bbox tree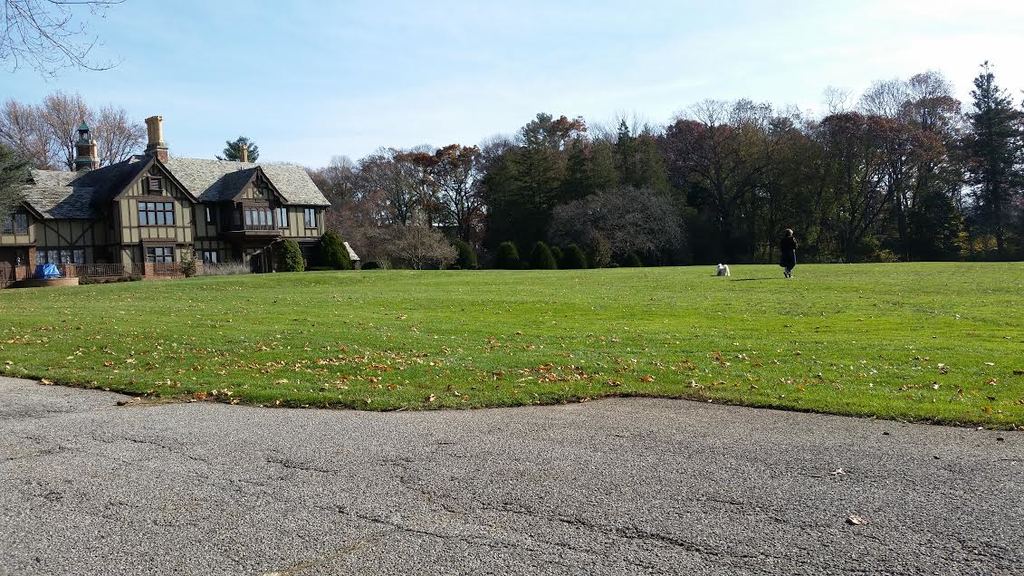
detection(900, 100, 962, 131)
